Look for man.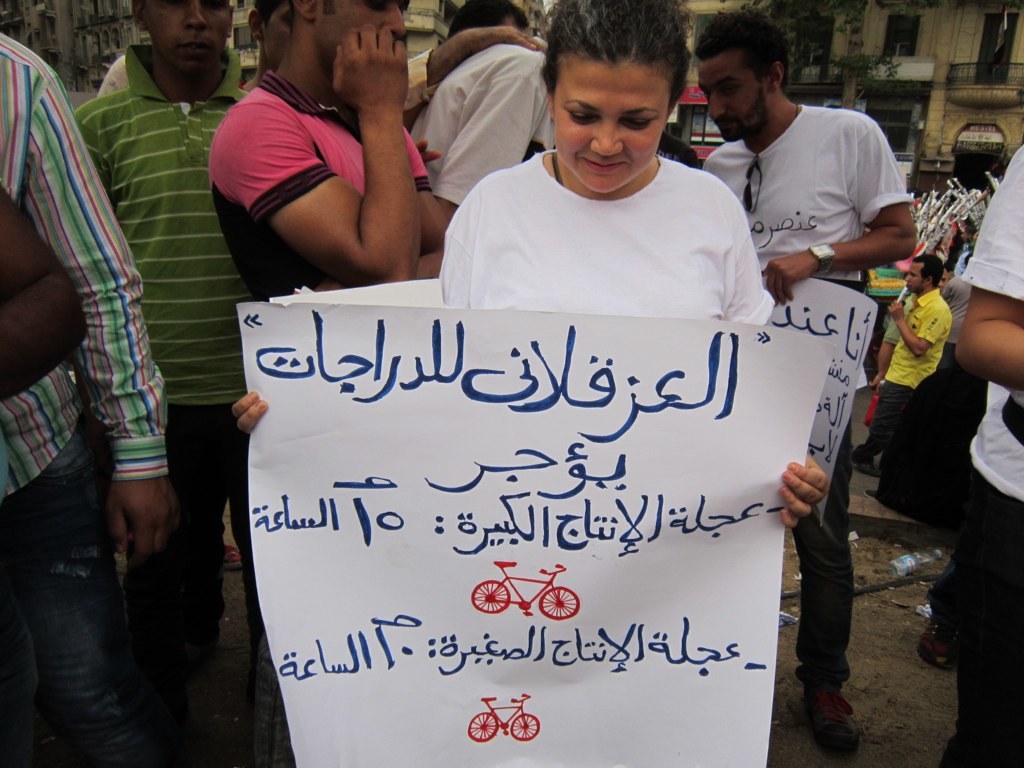
Found: select_region(699, 12, 899, 767).
